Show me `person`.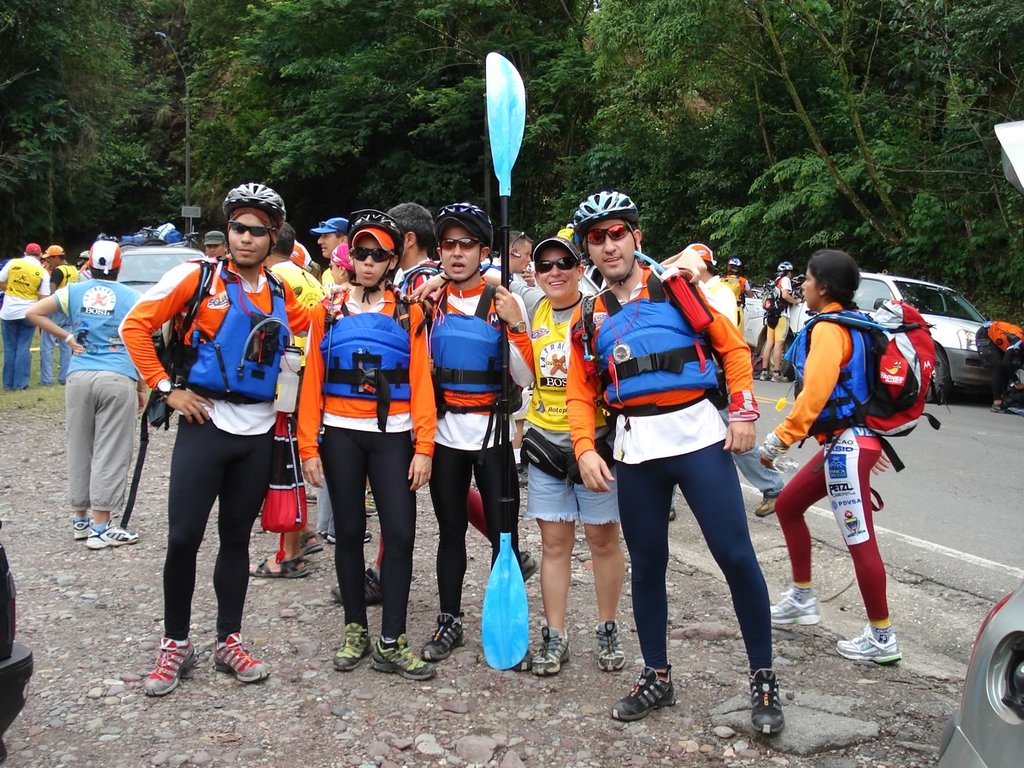
`person` is here: l=117, t=183, r=319, b=700.
